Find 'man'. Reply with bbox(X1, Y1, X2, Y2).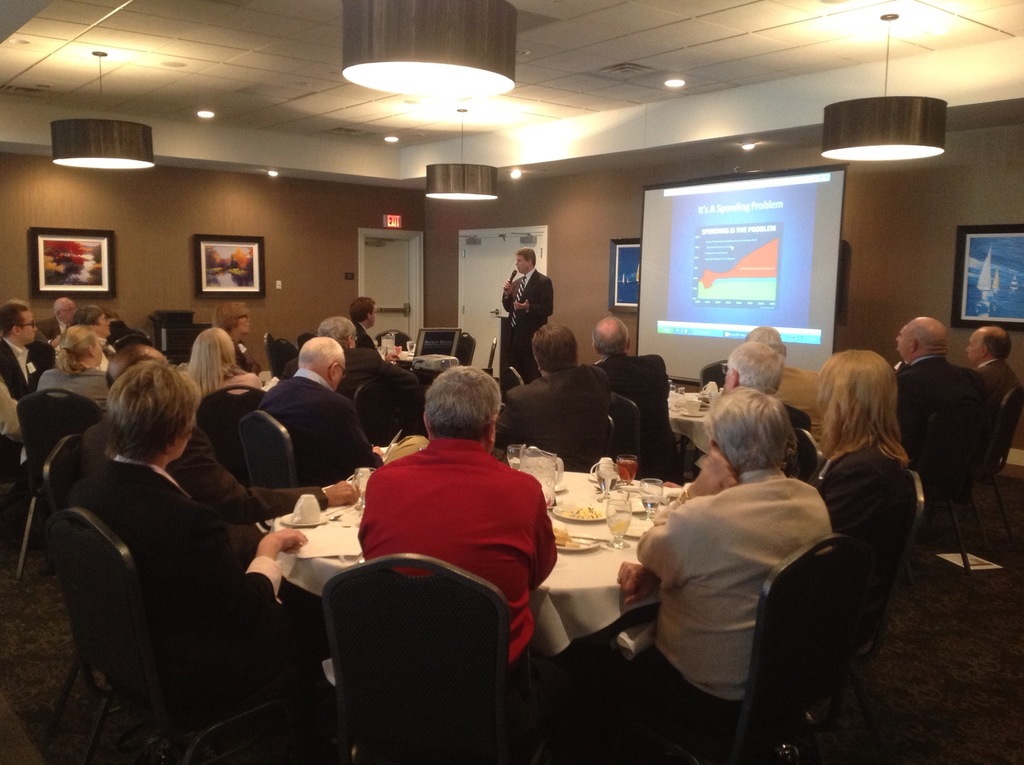
bbox(713, 337, 792, 406).
